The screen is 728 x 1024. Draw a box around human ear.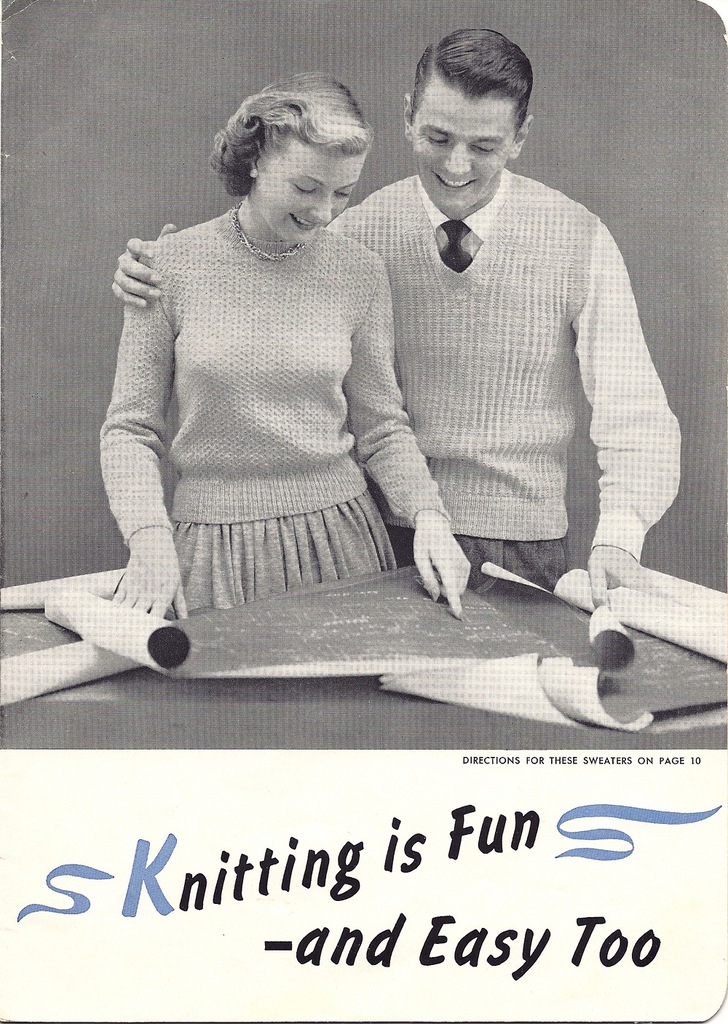
<region>248, 144, 261, 172</region>.
